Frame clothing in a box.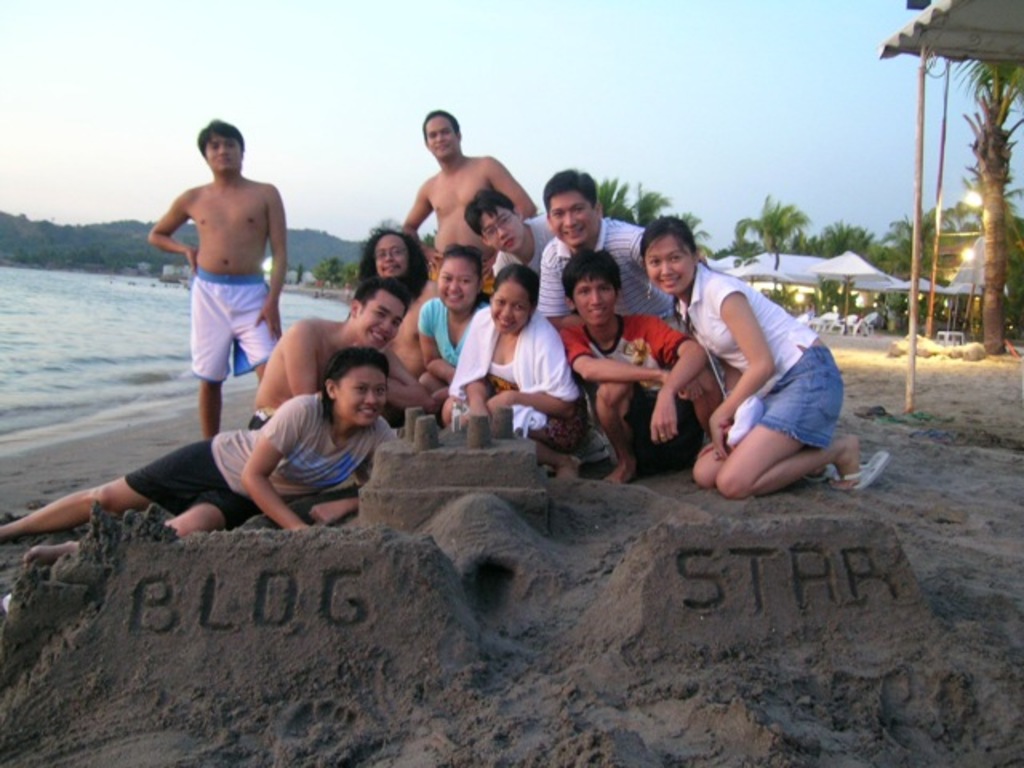
554:304:685:456.
